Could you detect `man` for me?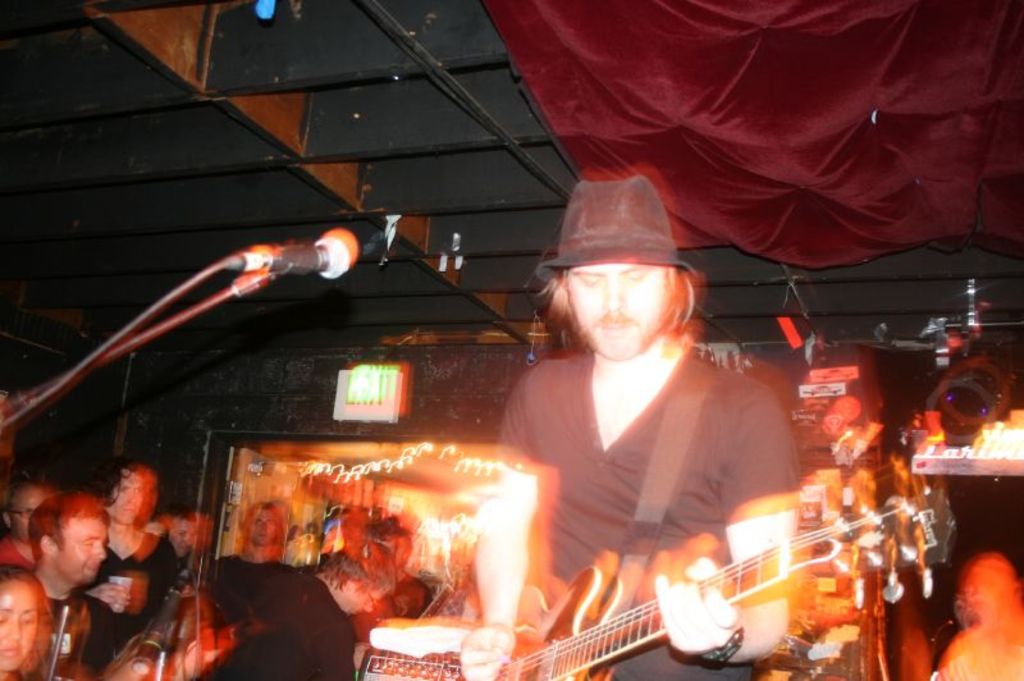
Detection result: [x1=157, y1=515, x2=197, y2=562].
